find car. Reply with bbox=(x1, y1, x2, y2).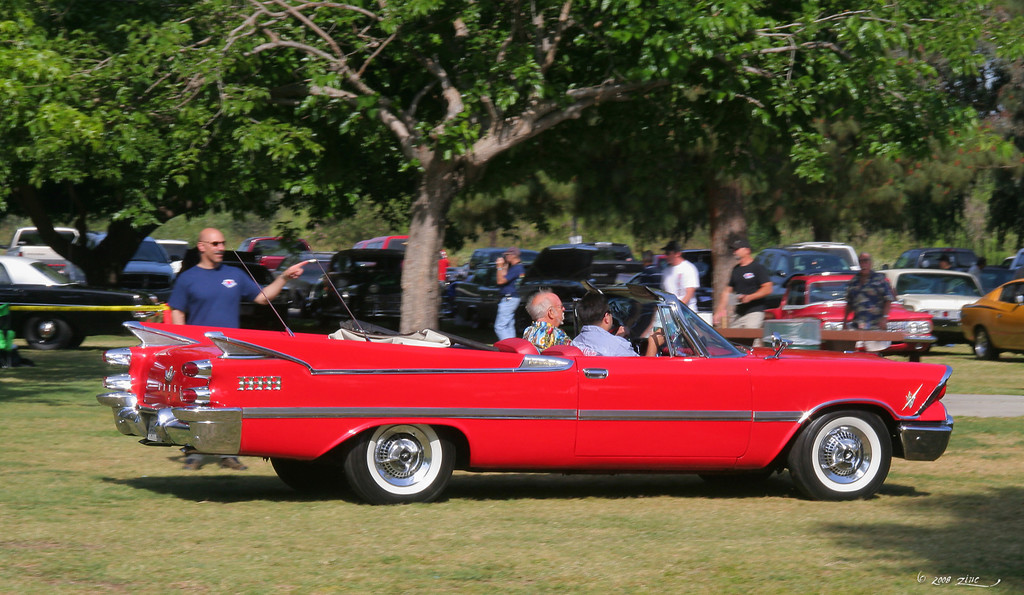
bbox=(956, 278, 1022, 363).
